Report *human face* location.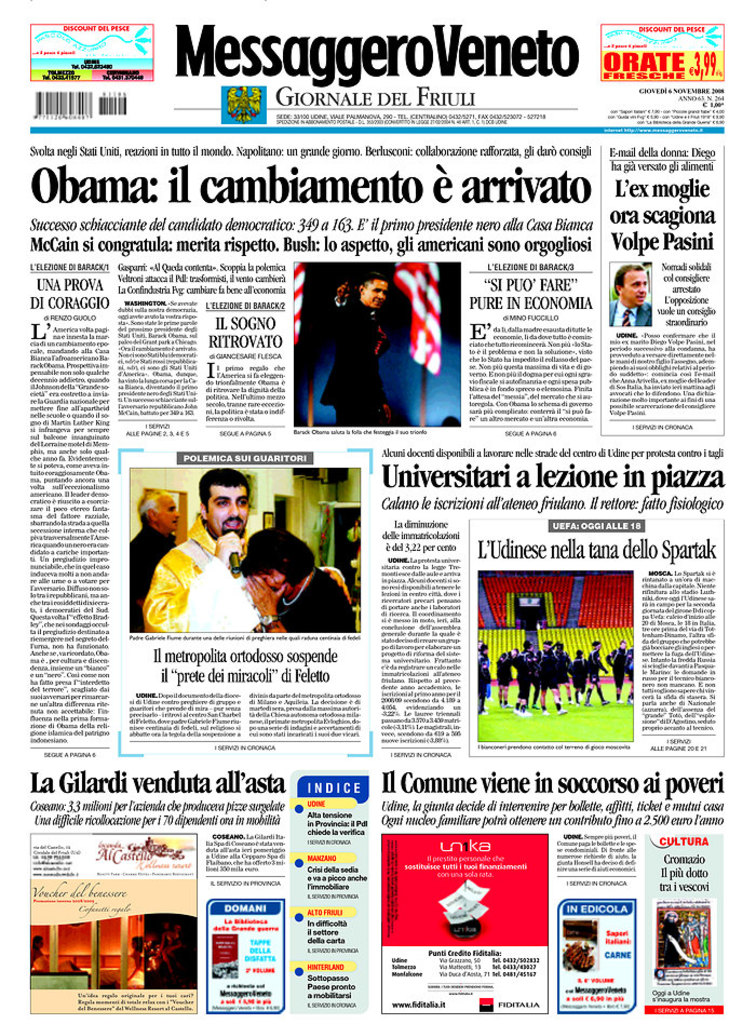
Report: [246,576,287,597].
